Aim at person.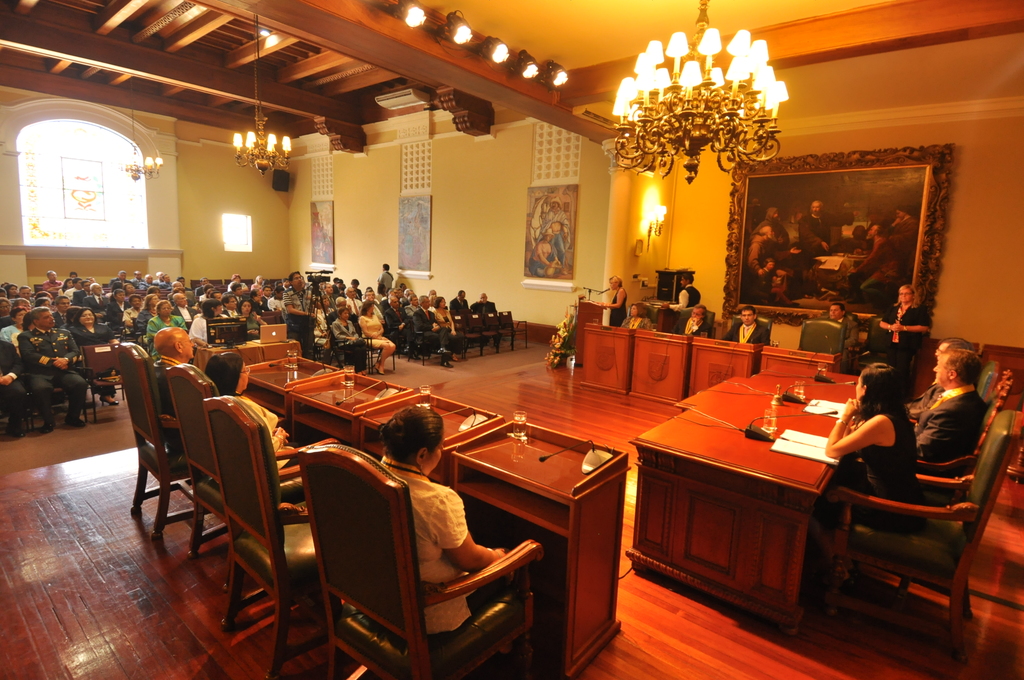
Aimed at box(153, 330, 186, 425).
